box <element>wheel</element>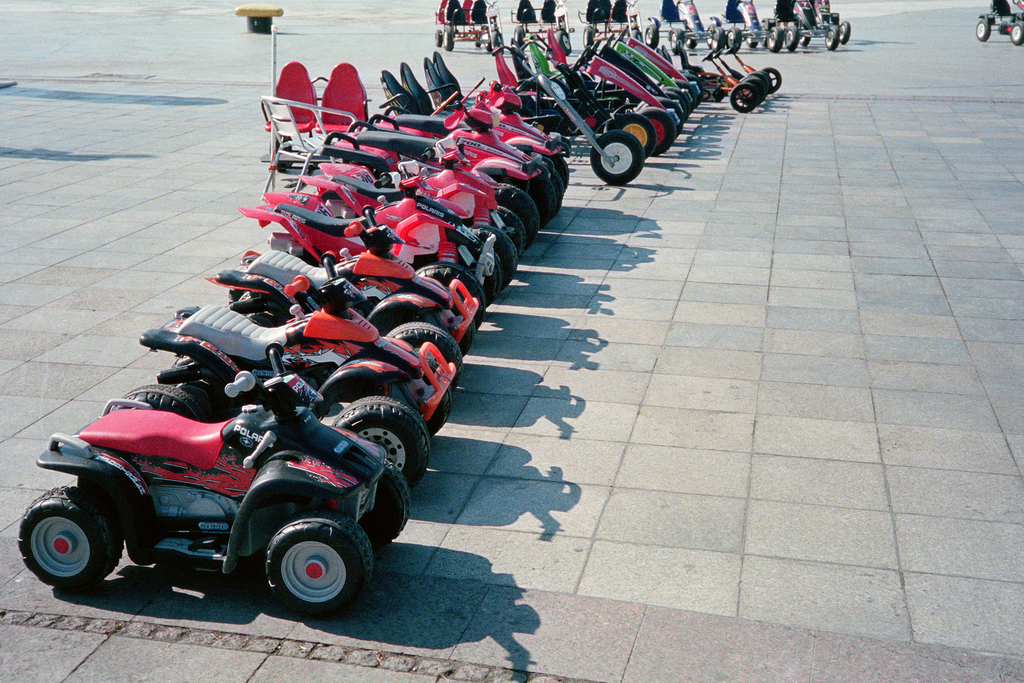
x1=981 y1=21 x2=989 y2=42
